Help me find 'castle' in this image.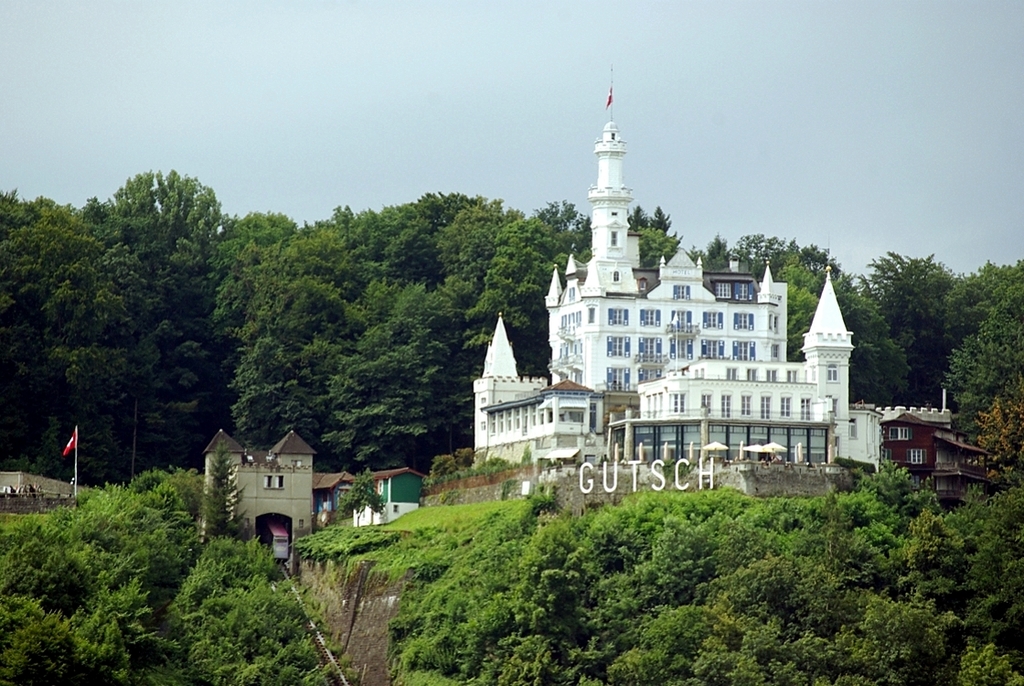
Found it: <region>471, 70, 932, 520</region>.
